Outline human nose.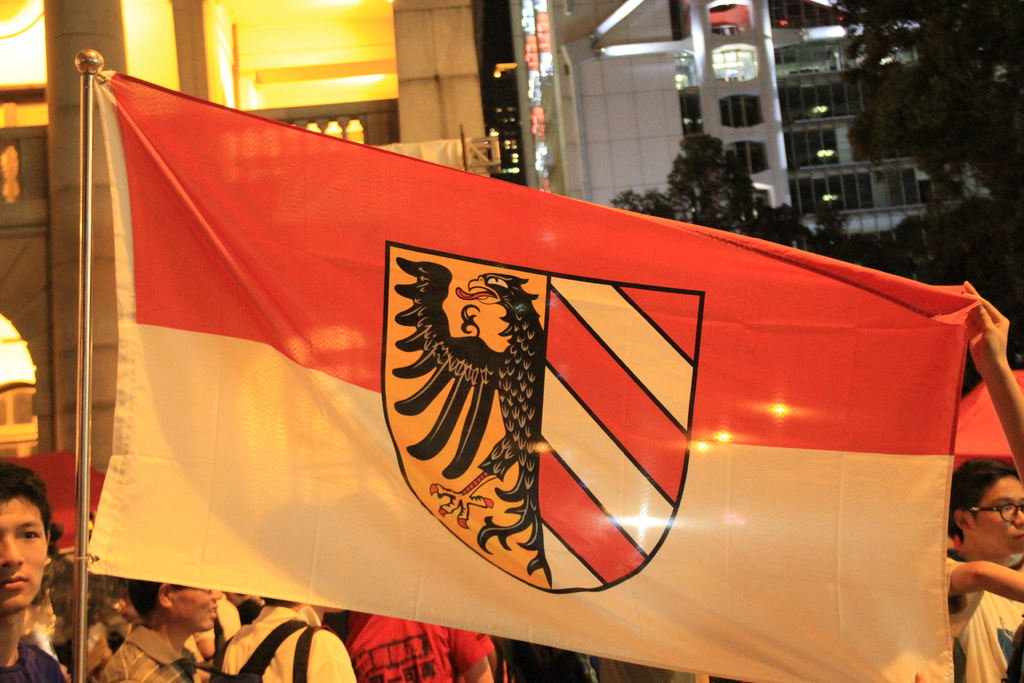
Outline: (1011, 506, 1023, 531).
